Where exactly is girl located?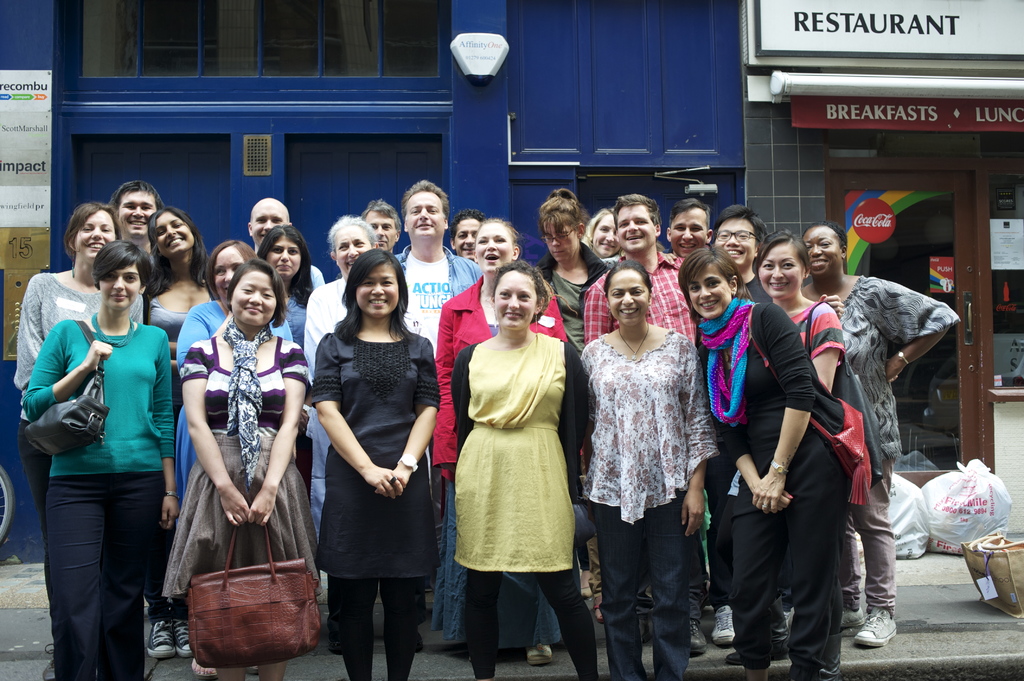
Its bounding box is box=[580, 261, 717, 680].
